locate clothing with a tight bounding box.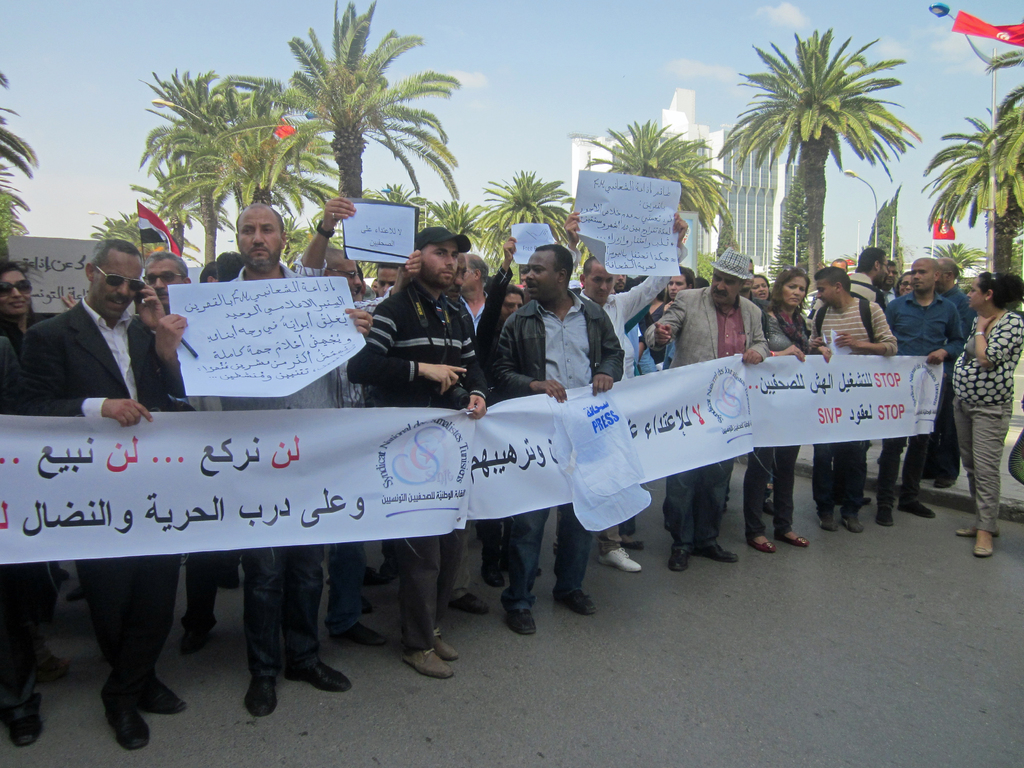
639:302:662:379.
